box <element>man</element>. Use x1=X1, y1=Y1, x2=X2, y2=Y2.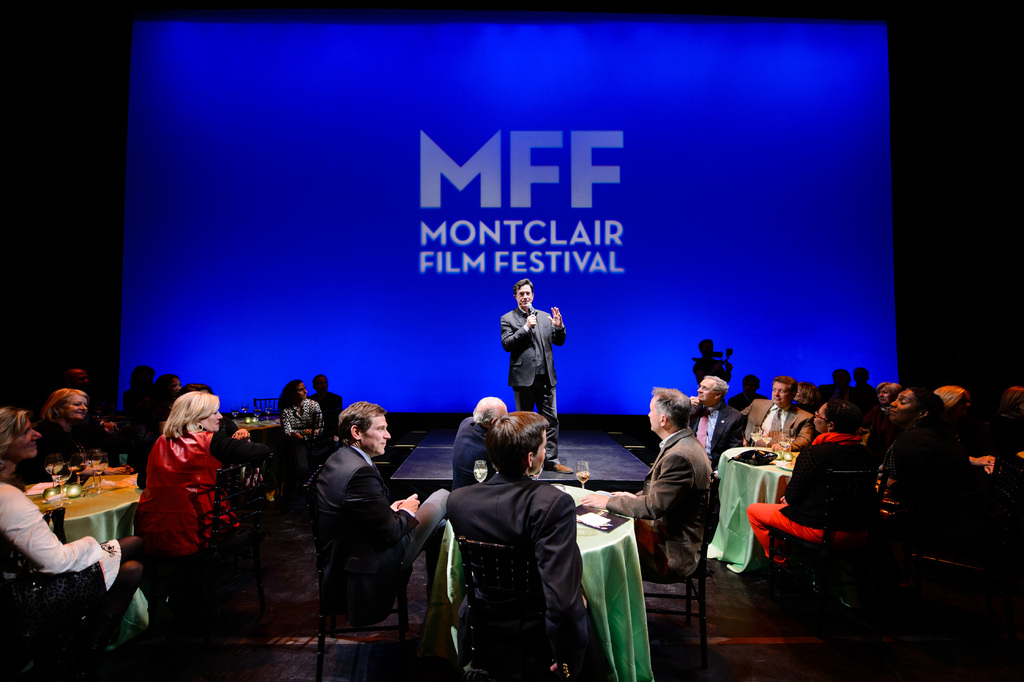
x1=814, y1=369, x2=867, y2=407.
